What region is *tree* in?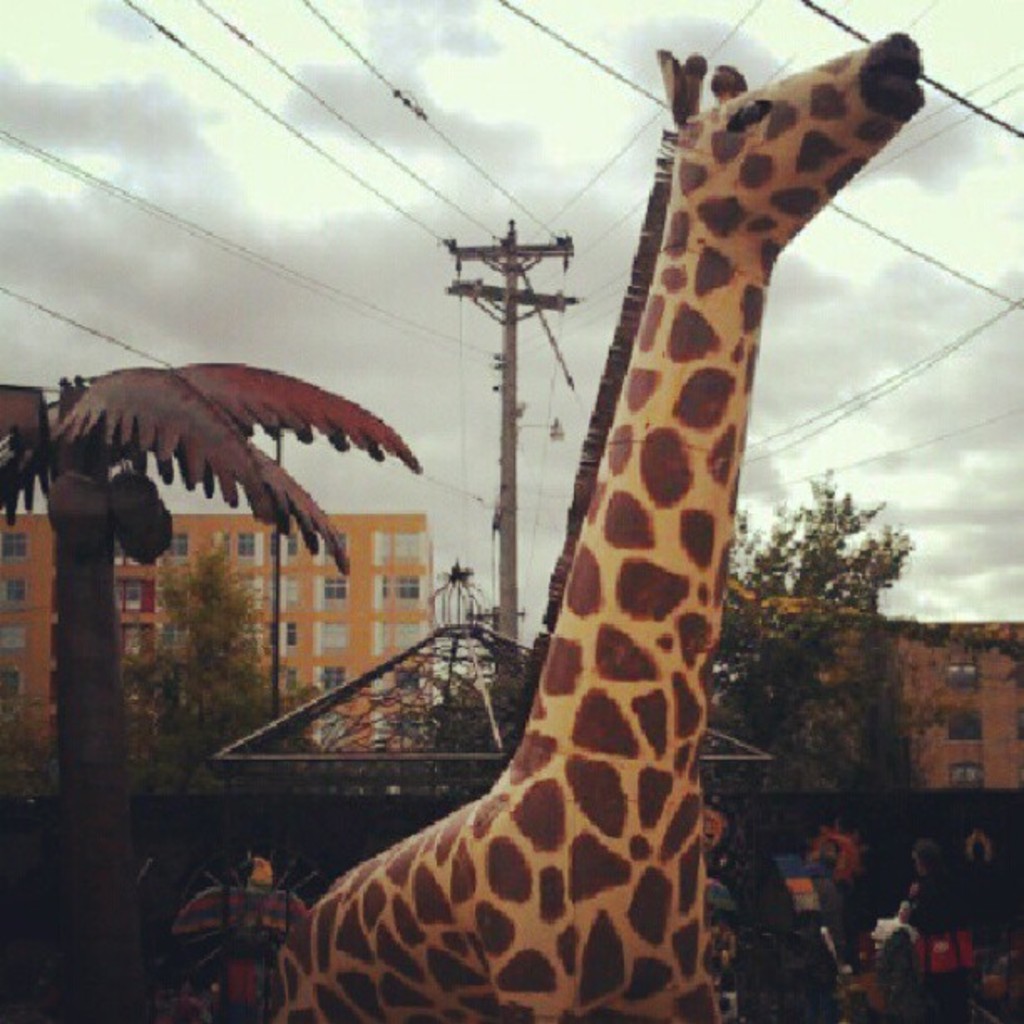
701:477:935:801.
